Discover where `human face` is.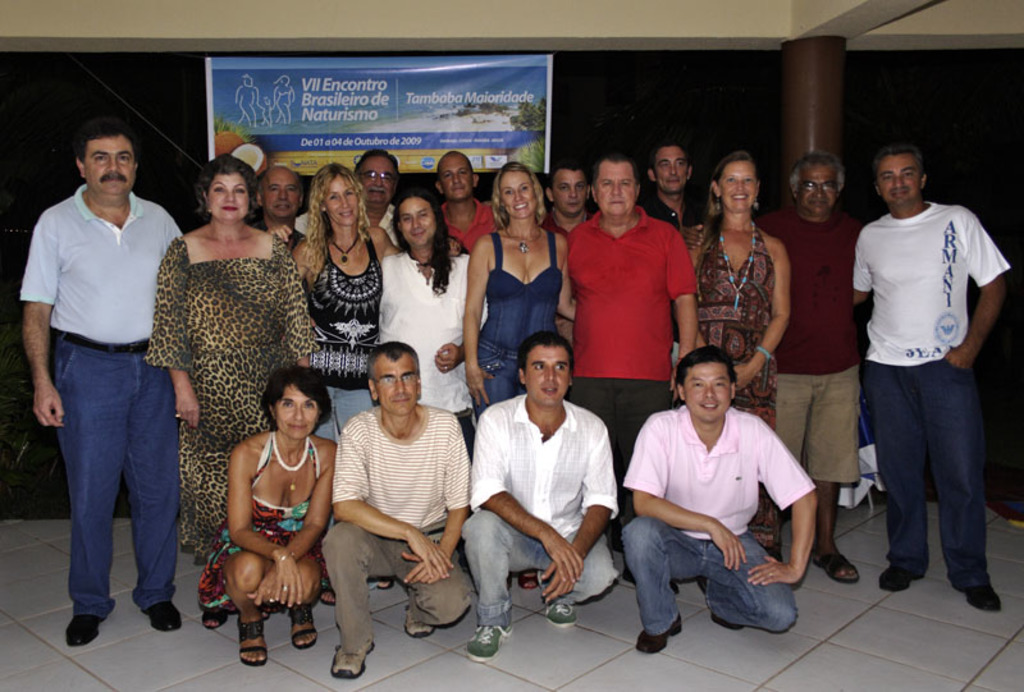
Discovered at BBox(522, 347, 570, 407).
